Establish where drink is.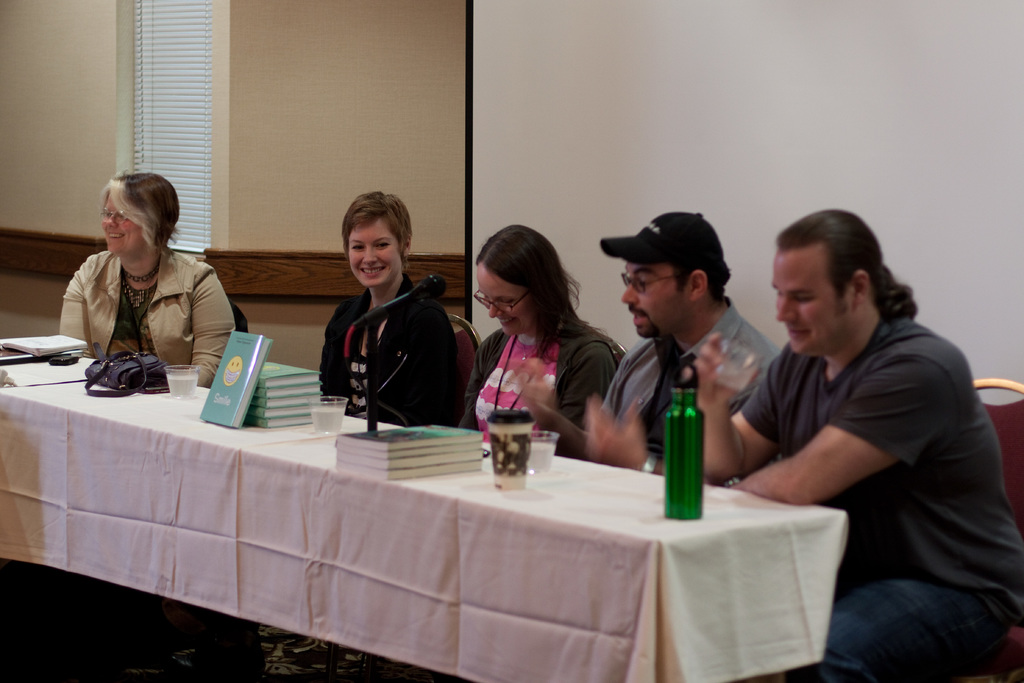
Established at x1=312 y1=410 x2=342 y2=434.
